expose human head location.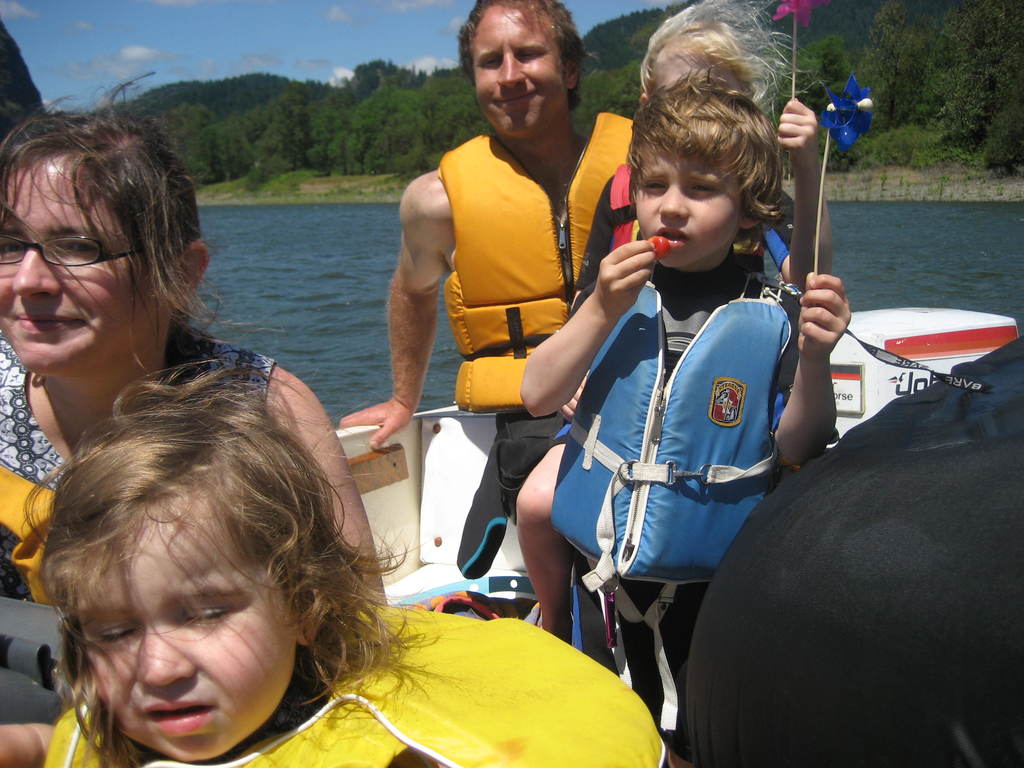
Exposed at 637:0:760:102.
